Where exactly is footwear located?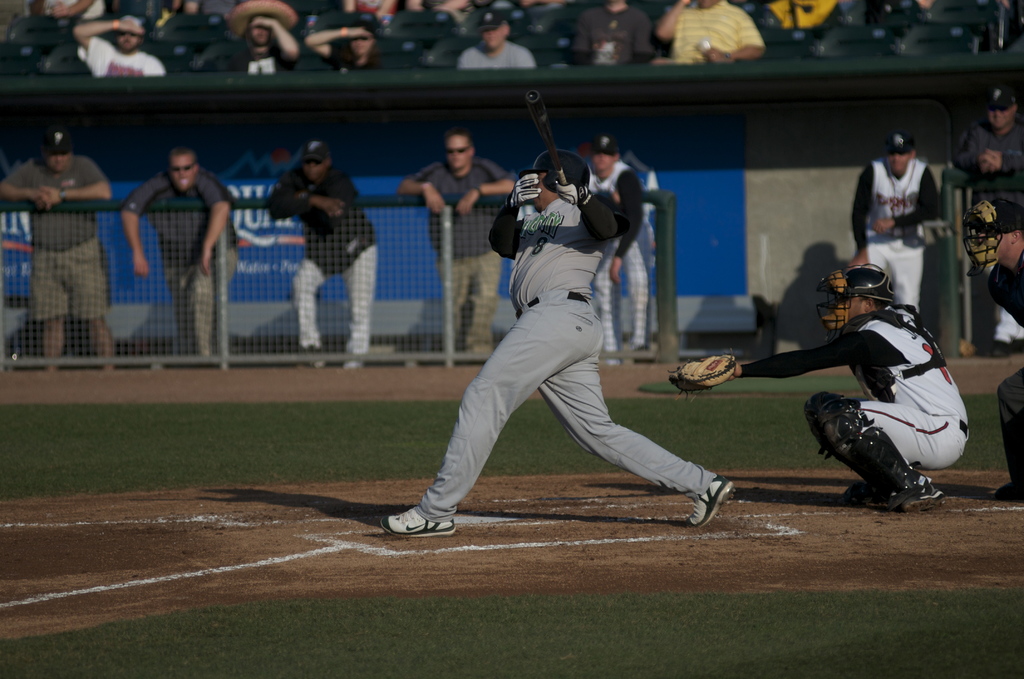
Its bounding box is detection(993, 481, 1023, 503).
